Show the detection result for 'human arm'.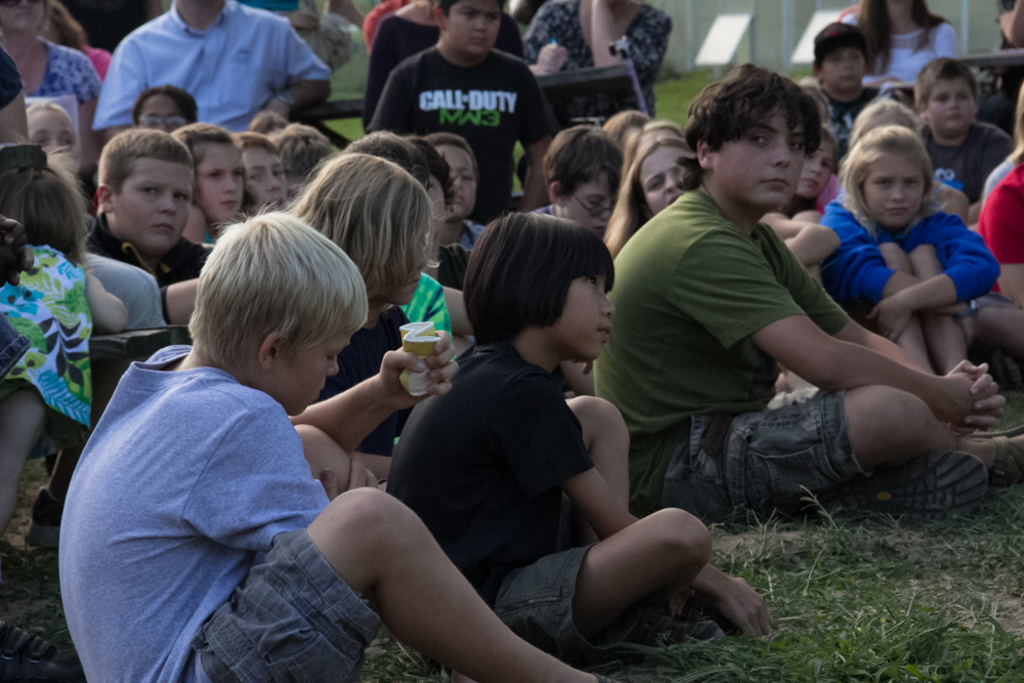
select_region(368, 65, 410, 134).
